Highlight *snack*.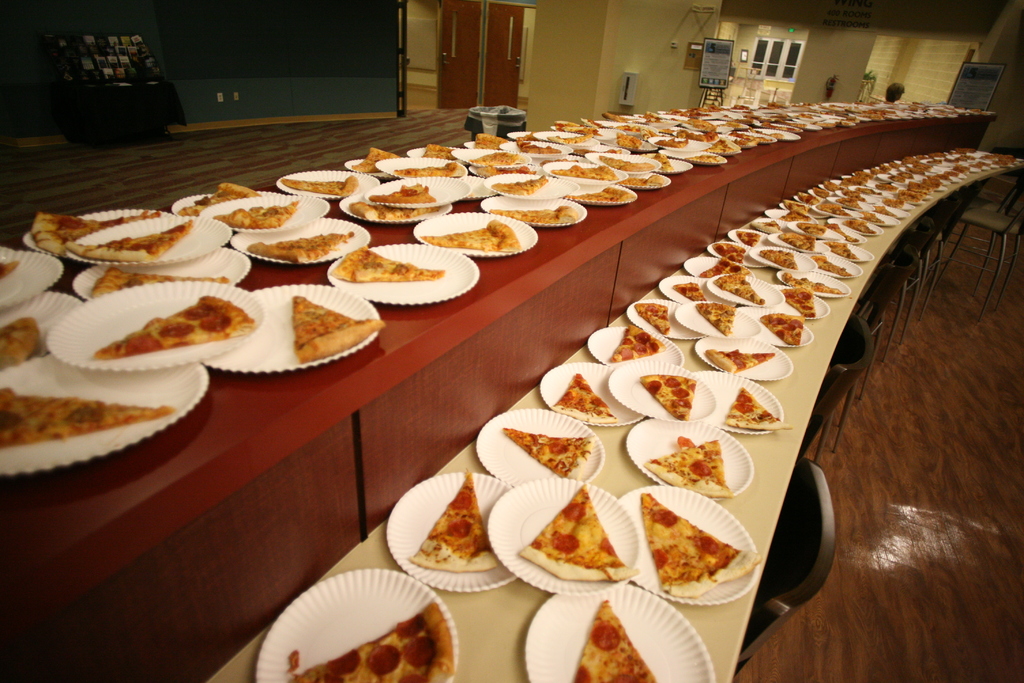
Highlighted region: {"left": 184, "top": 179, "right": 254, "bottom": 215}.
